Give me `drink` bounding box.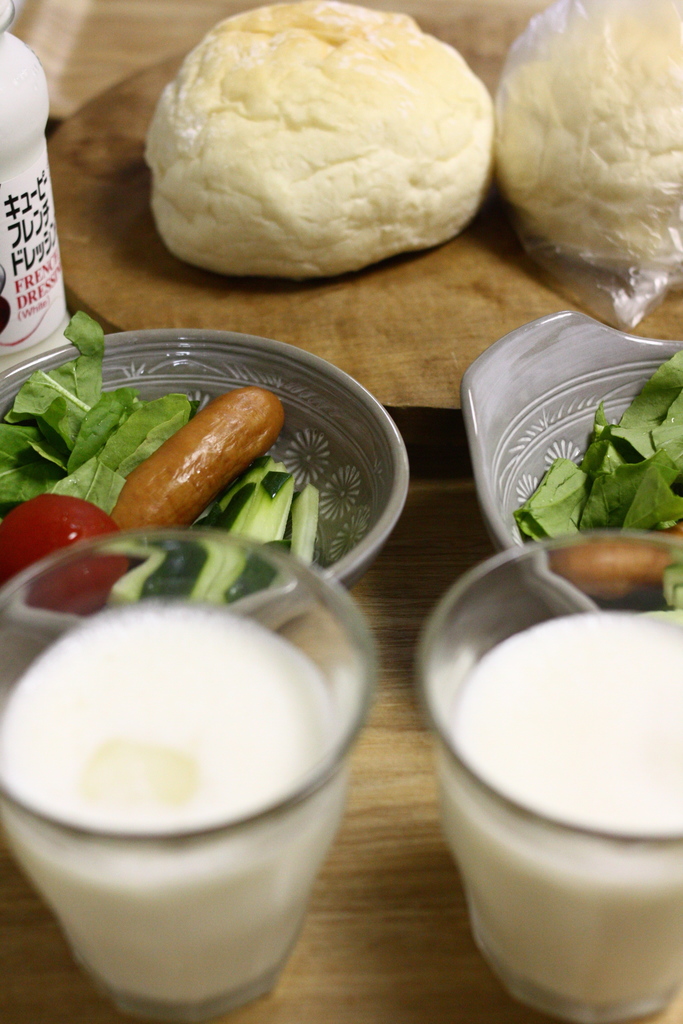
[0,596,350,1023].
